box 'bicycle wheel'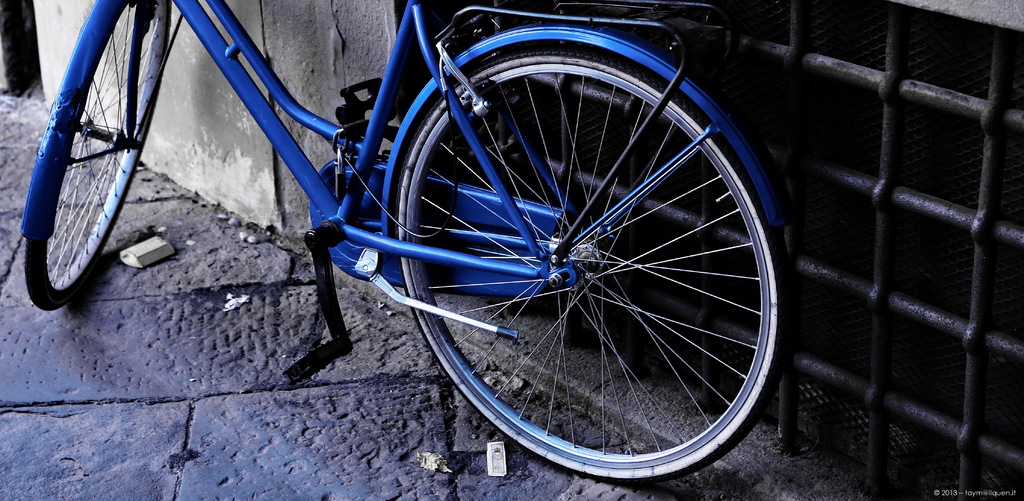
locate(24, 0, 174, 309)
